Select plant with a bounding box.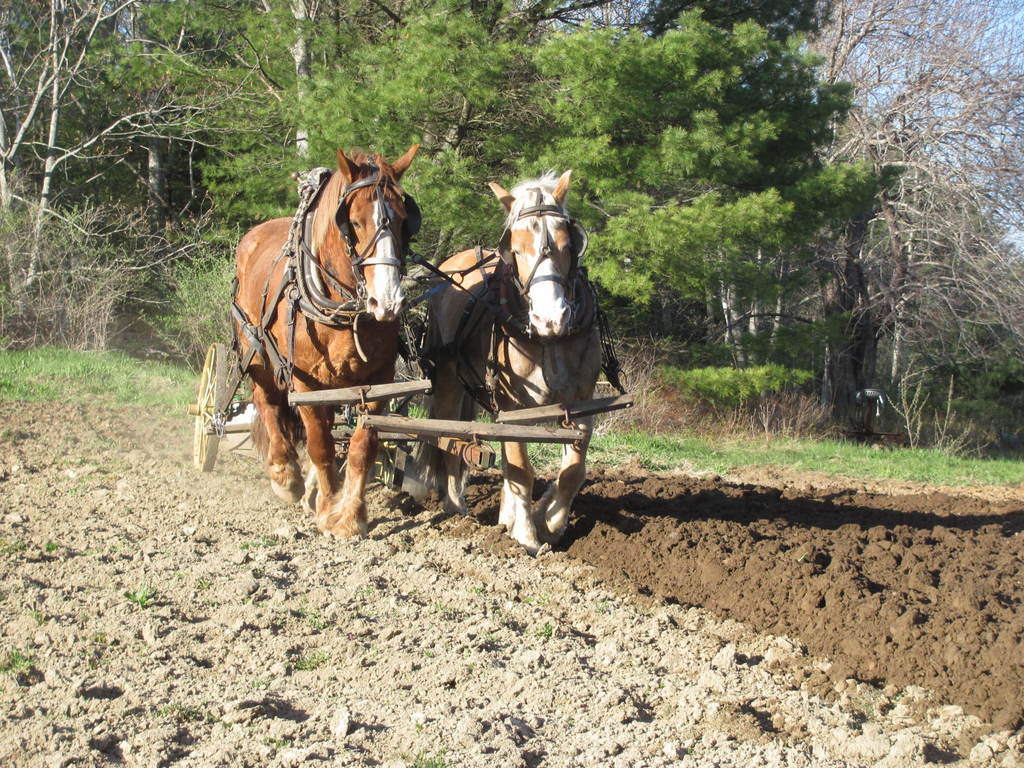
BBox(863, 361, 993, 460).
